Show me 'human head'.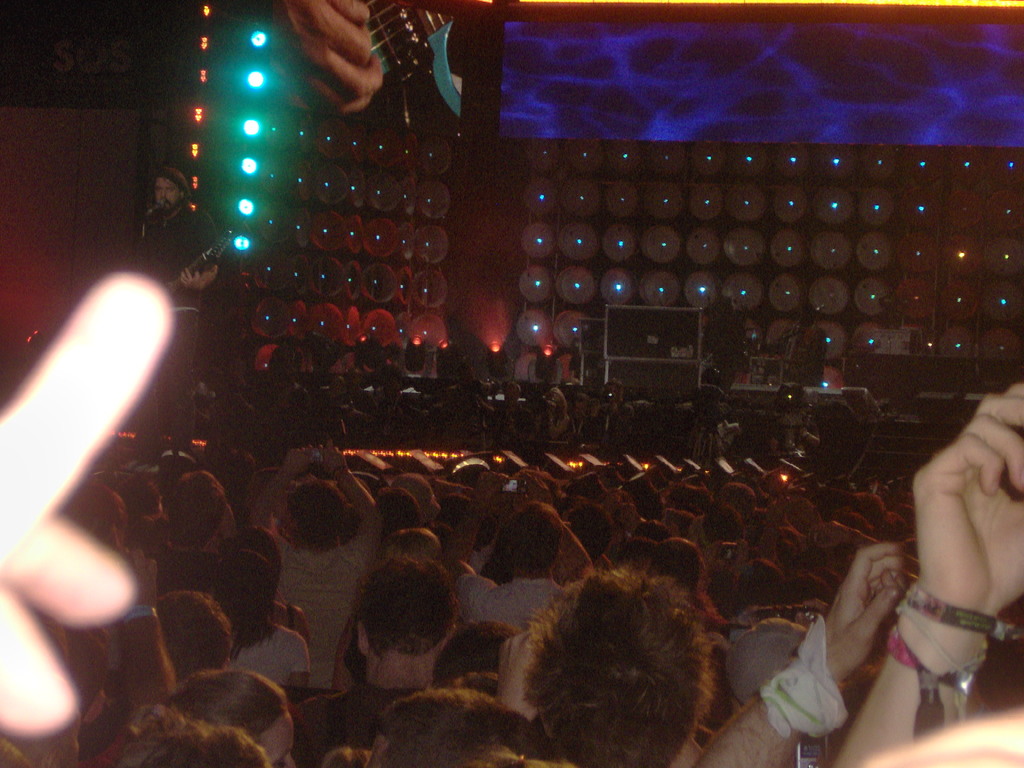
'human head' is here: 504,383,520,408.
